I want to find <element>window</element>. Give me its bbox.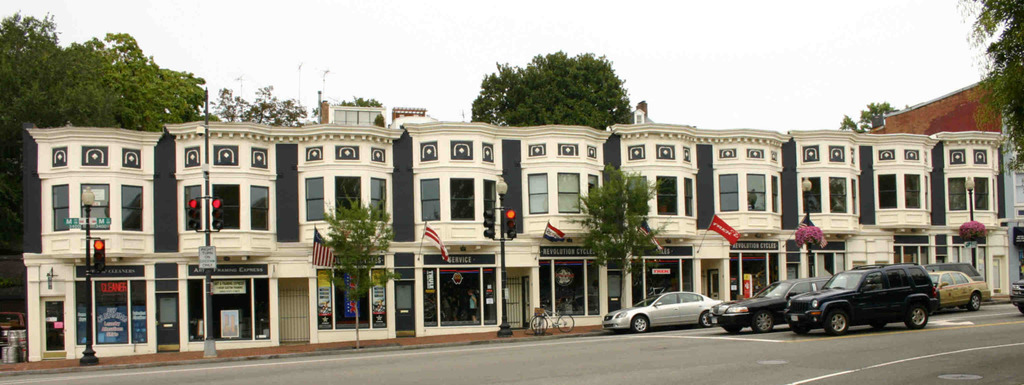
852,179,861,216.
